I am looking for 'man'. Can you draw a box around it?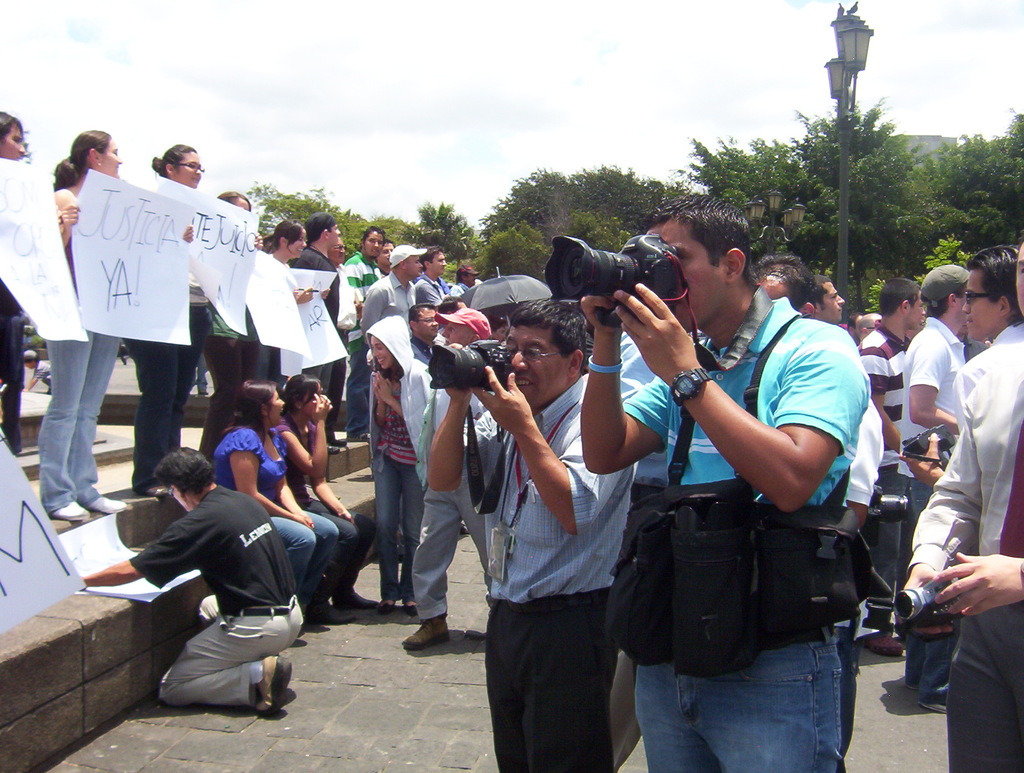
Sure, the bounding box is <region>901, 263, 975, 715</region>.
